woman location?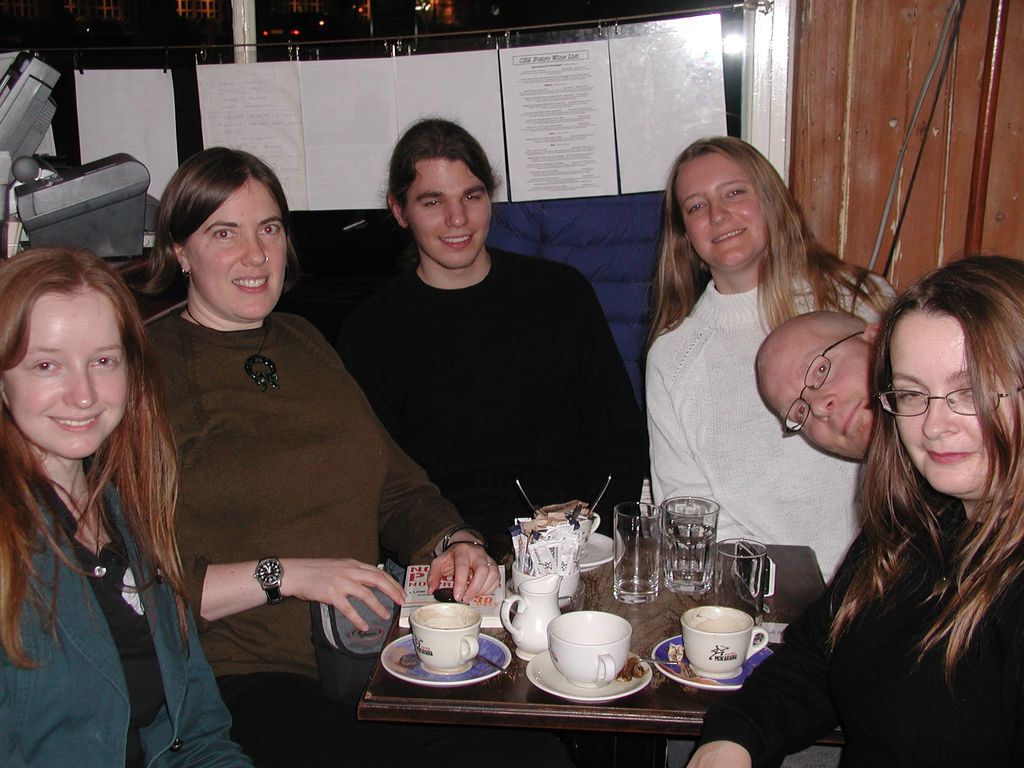
rect(314, 116, 641, 549)
